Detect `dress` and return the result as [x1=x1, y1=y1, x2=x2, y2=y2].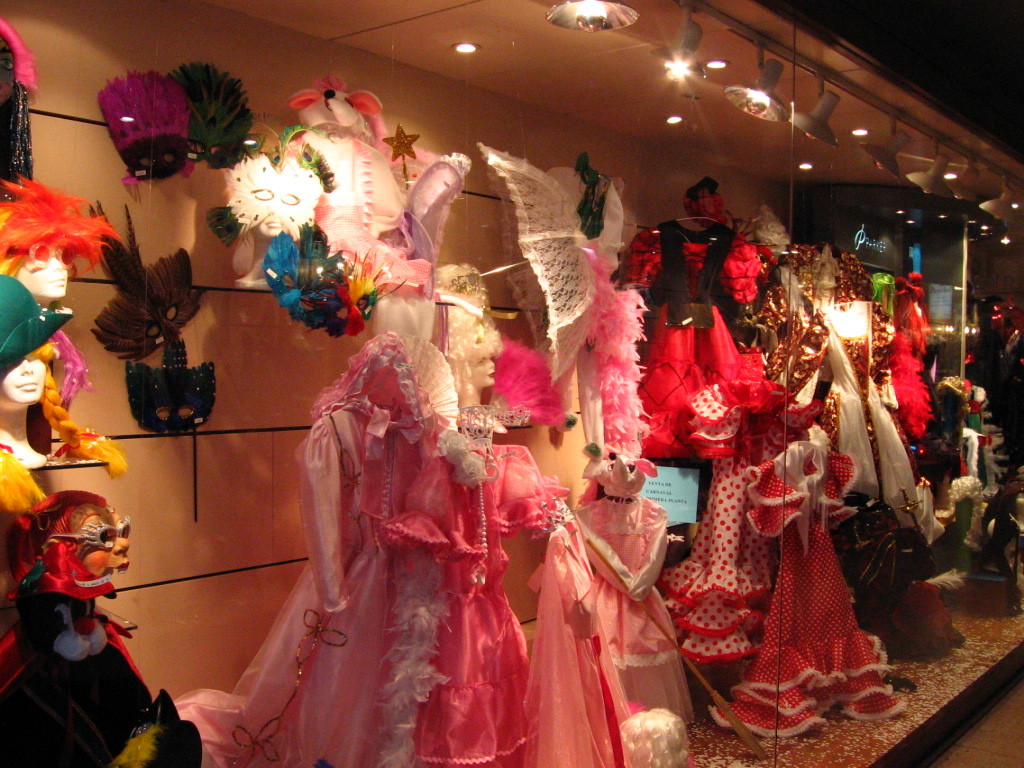
[x1=683, y1=373, x2=815, y2=657].
